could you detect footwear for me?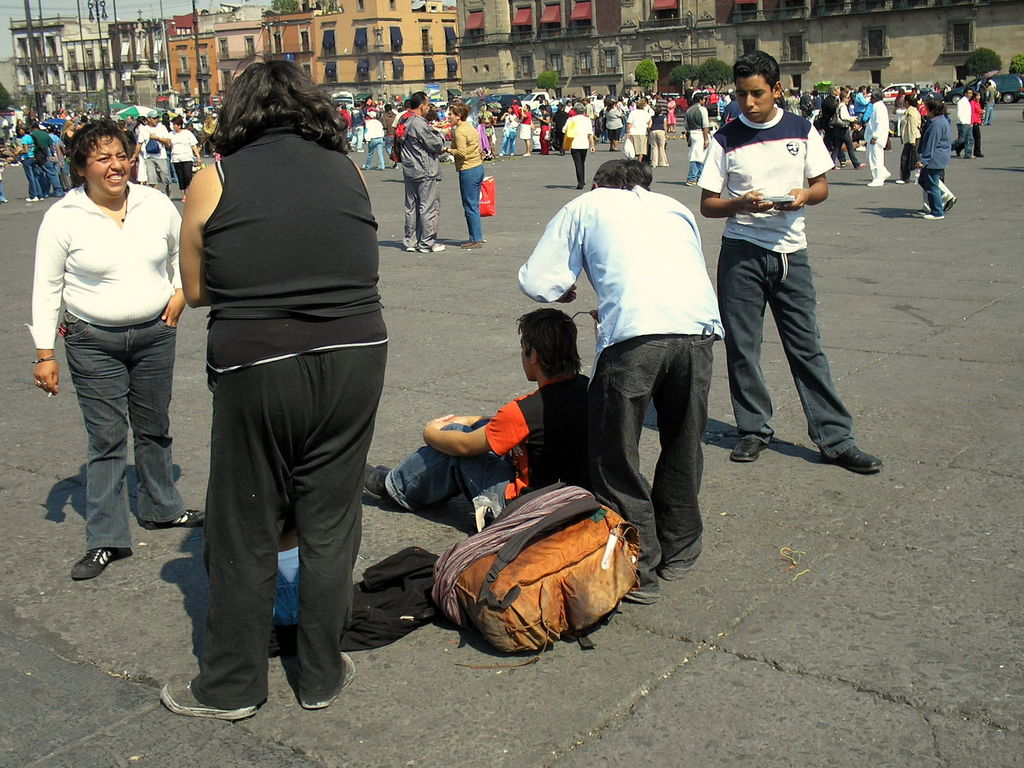
Detection result: (left=362, top=462, right=389, bottom=506).
